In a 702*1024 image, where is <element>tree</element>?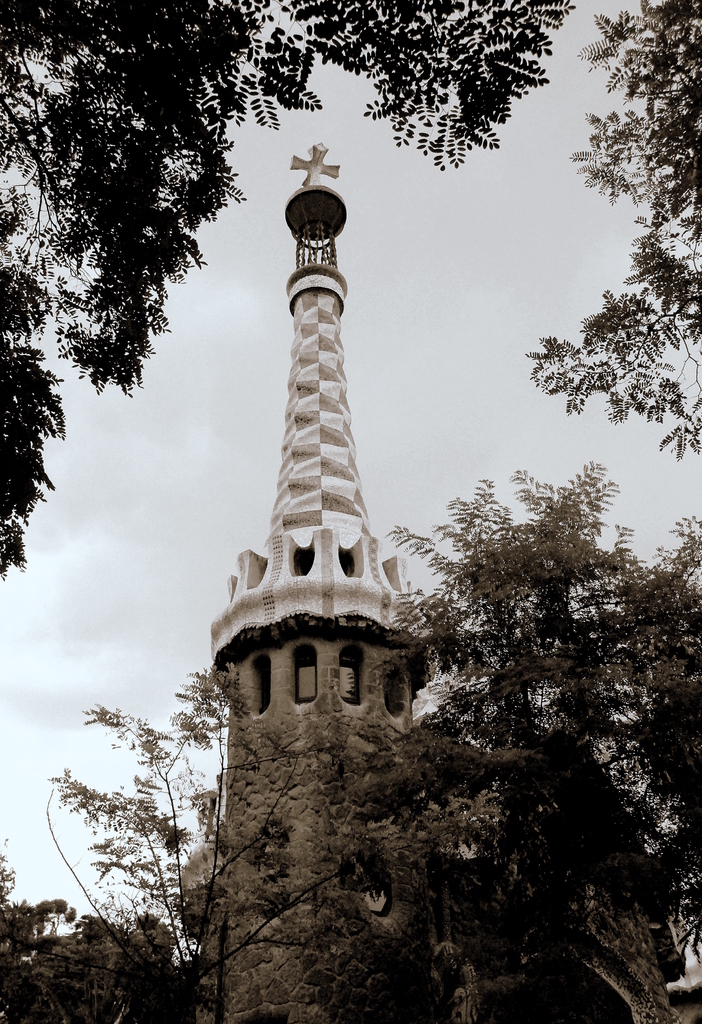
l=35, t=665, r=361, b=1023.
